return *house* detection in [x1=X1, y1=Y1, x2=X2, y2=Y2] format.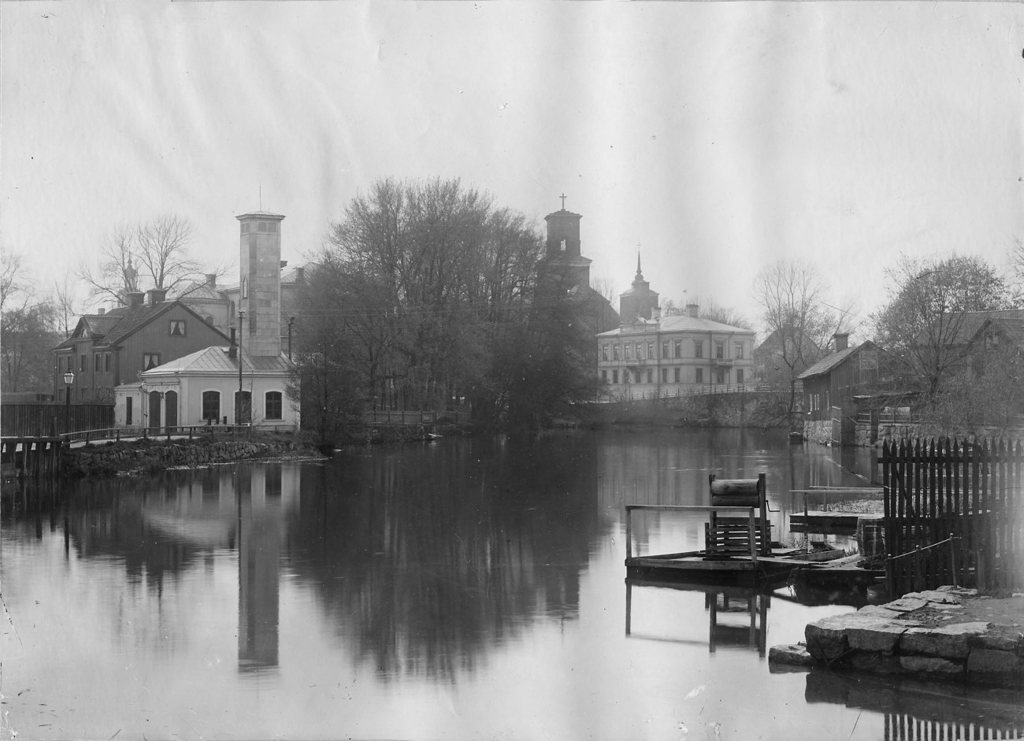
[x1=951, y1=317, x2=1017, y2=454].
